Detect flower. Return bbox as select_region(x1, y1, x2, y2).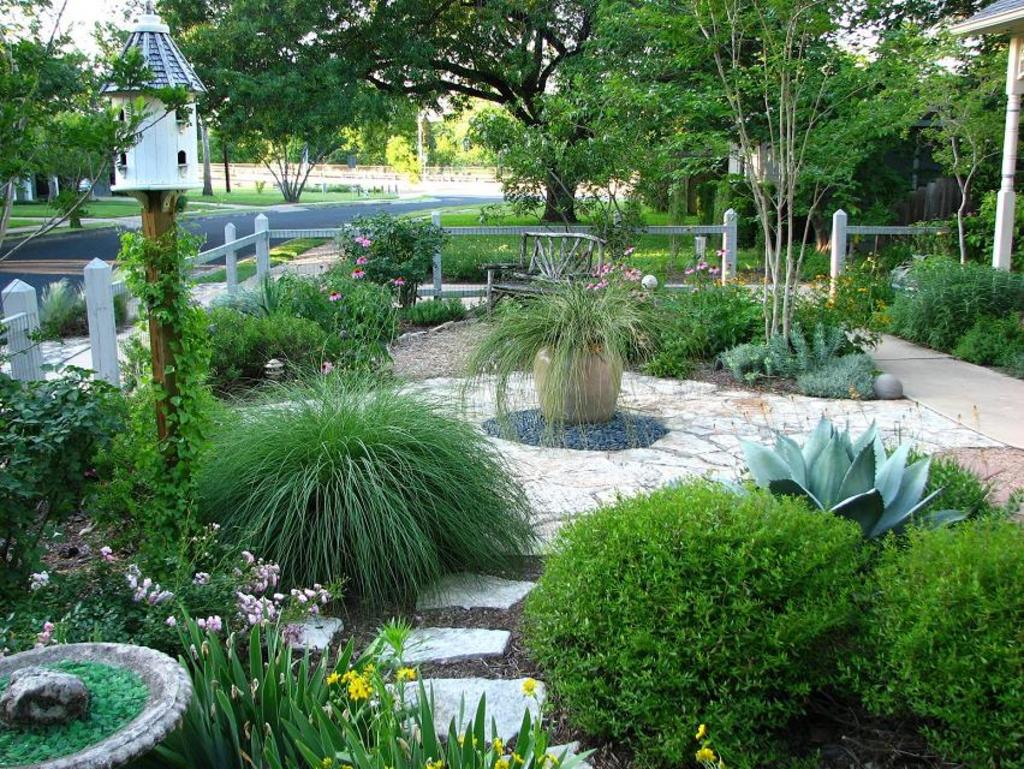
select_region(320, 363, 332, 375).
